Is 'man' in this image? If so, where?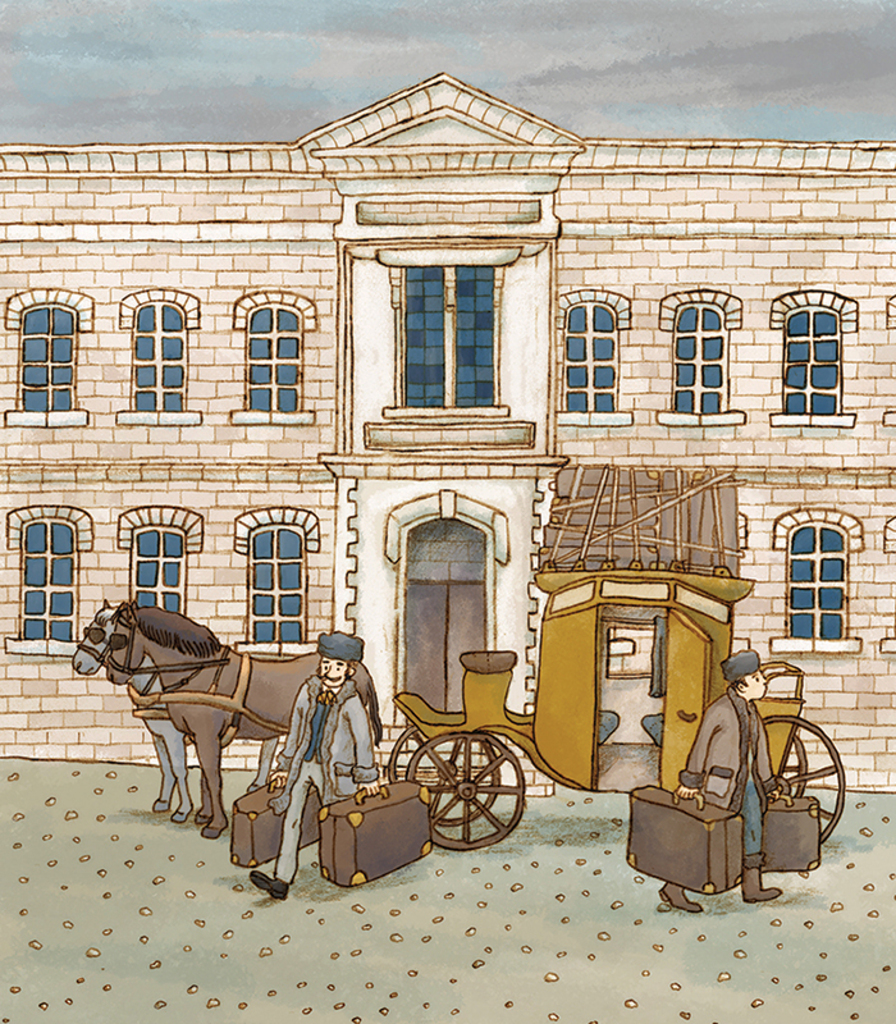
Yes, at {"x1": 657, "y1": 640, "x2": 778, "y2": 915}.
